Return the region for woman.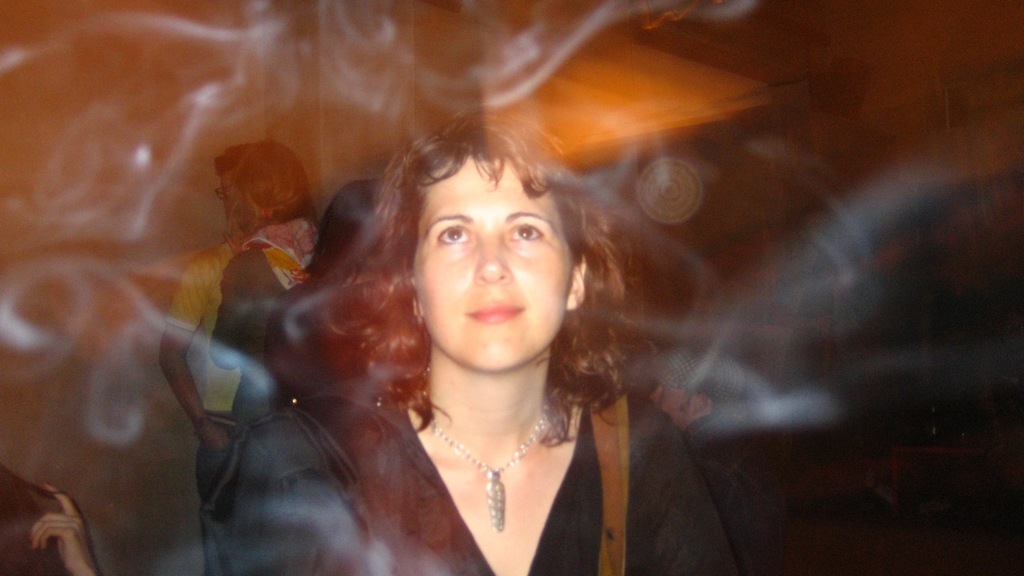
BBox(198, 140, 330, 431).
